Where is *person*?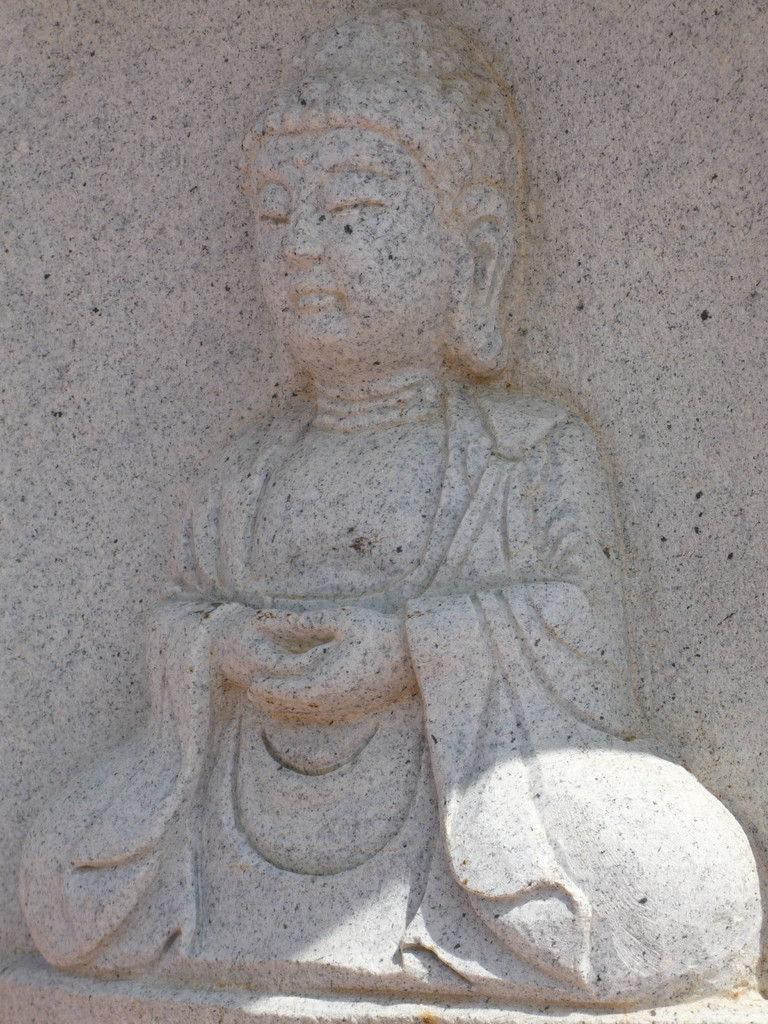
(x1=16, y1=0, x2=767, y2=1023).
